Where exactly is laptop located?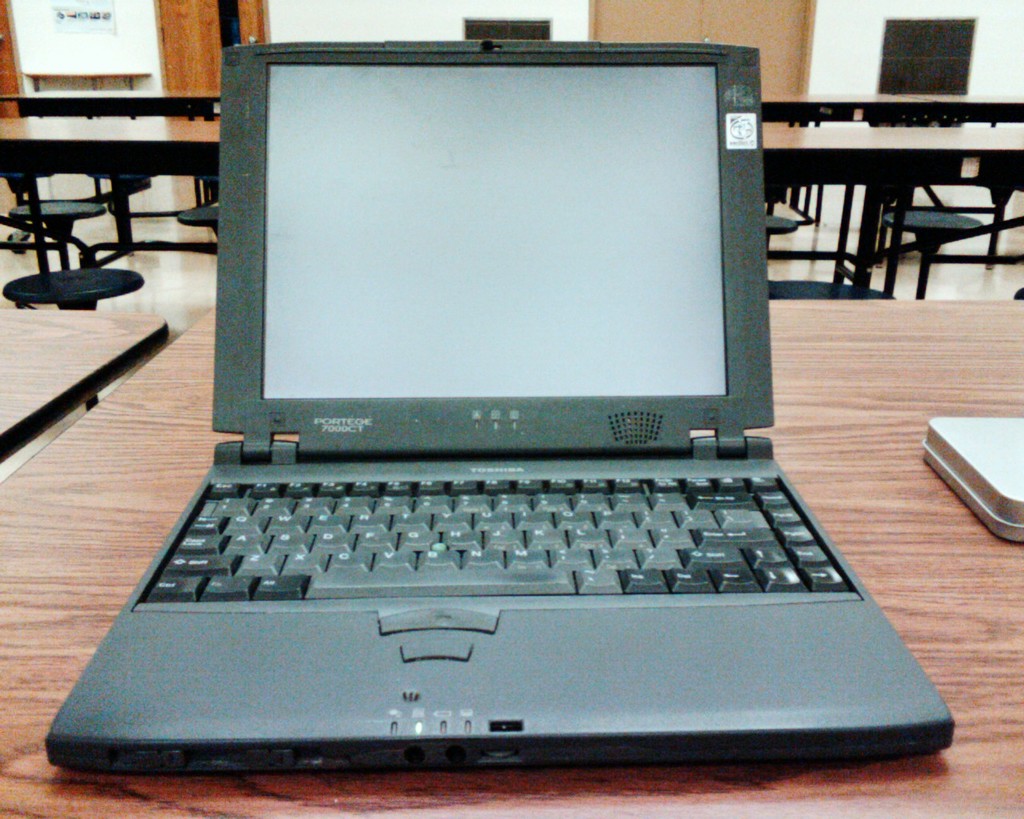
Its bounding box is <box>43,30,952,773</box>.
